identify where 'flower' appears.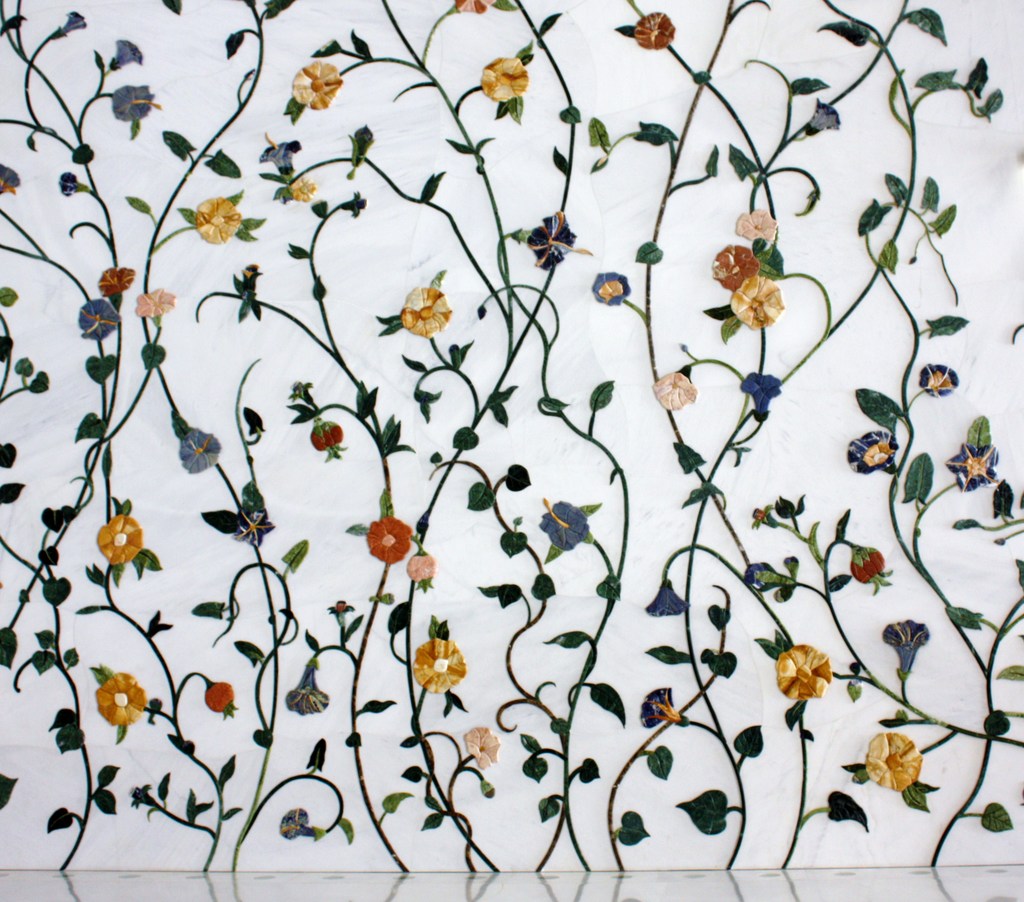
Appears at locate(707, 245, 761, 292).
